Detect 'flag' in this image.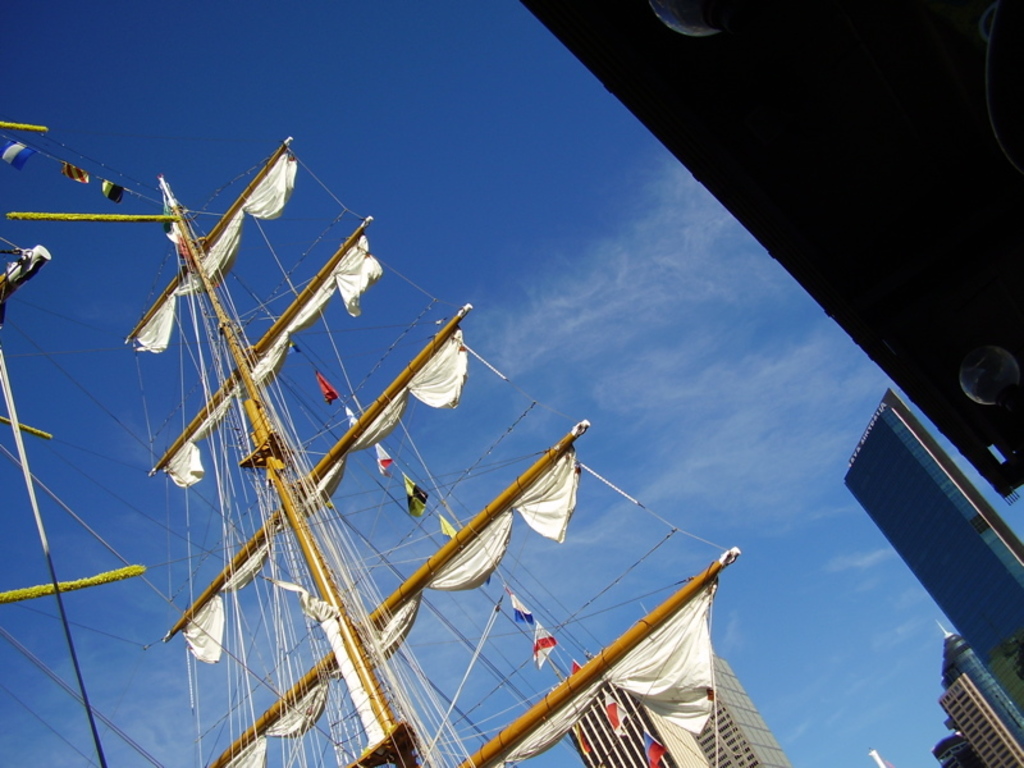
Detection: bbox(397, 471, 428, 515).
